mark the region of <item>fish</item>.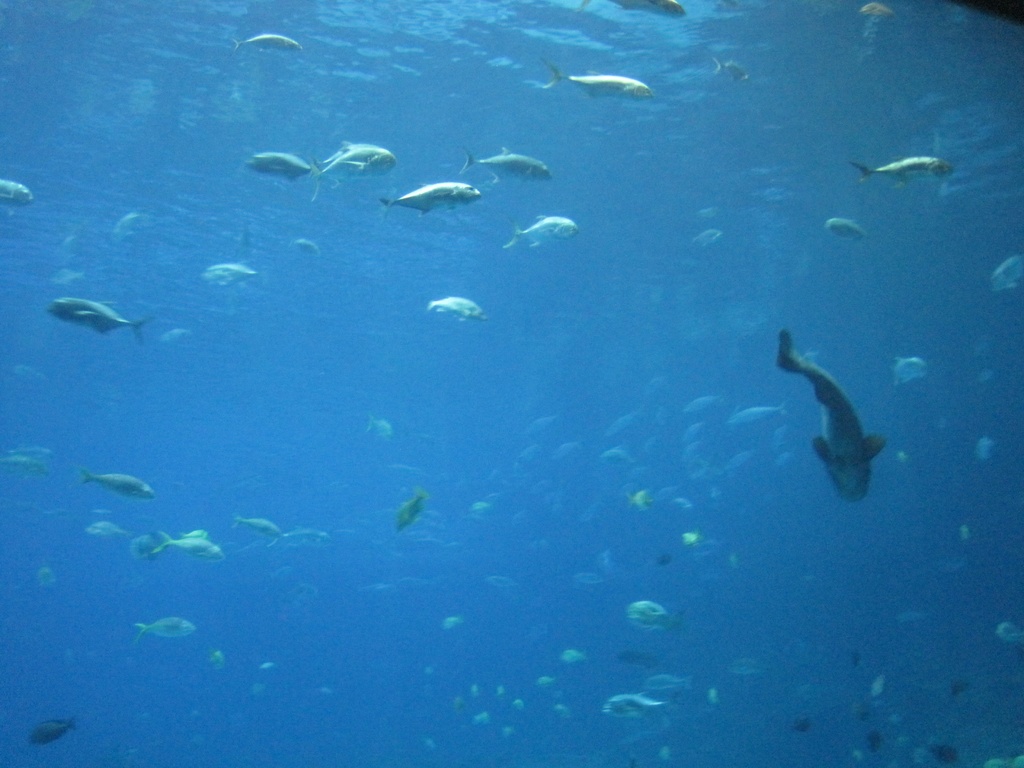
Region: [781,324,900,509].
